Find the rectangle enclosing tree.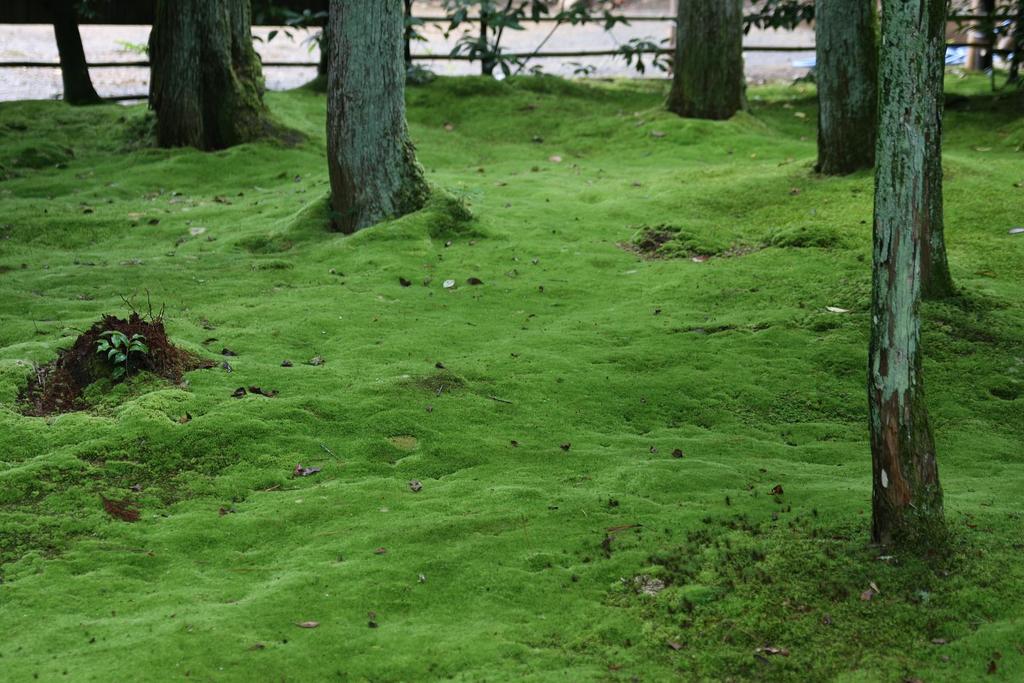
bbox=[144, 0, 292, 152].
